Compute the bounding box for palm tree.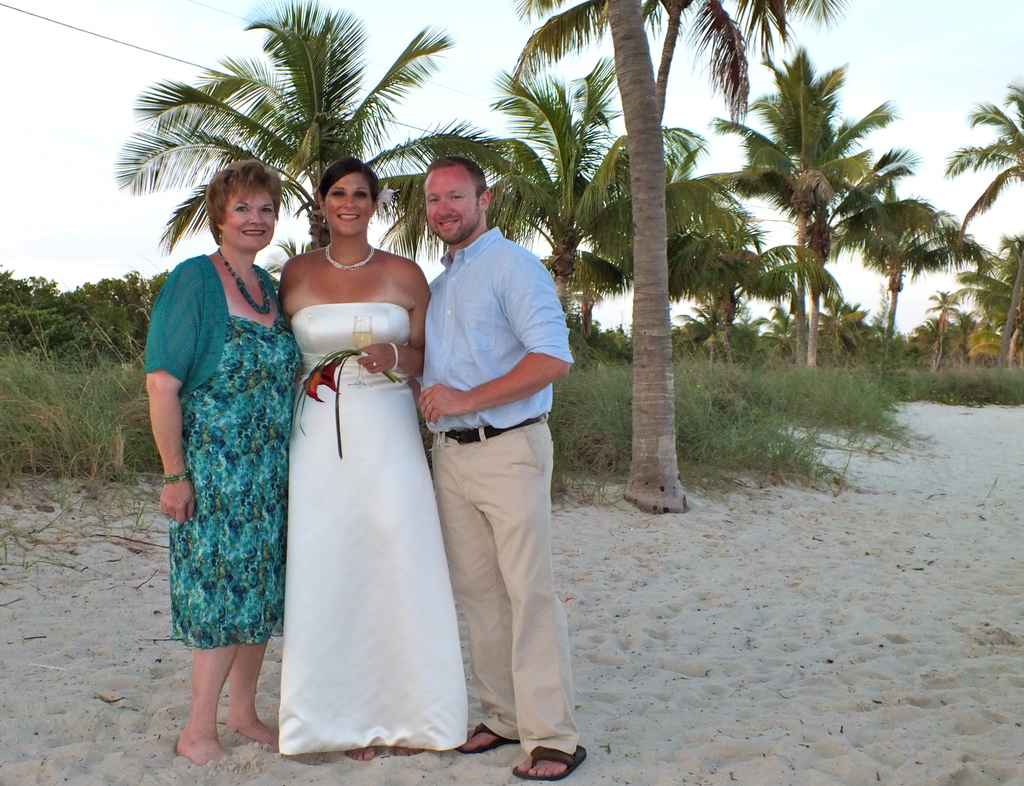
box=[502, 0, 846, 514].
